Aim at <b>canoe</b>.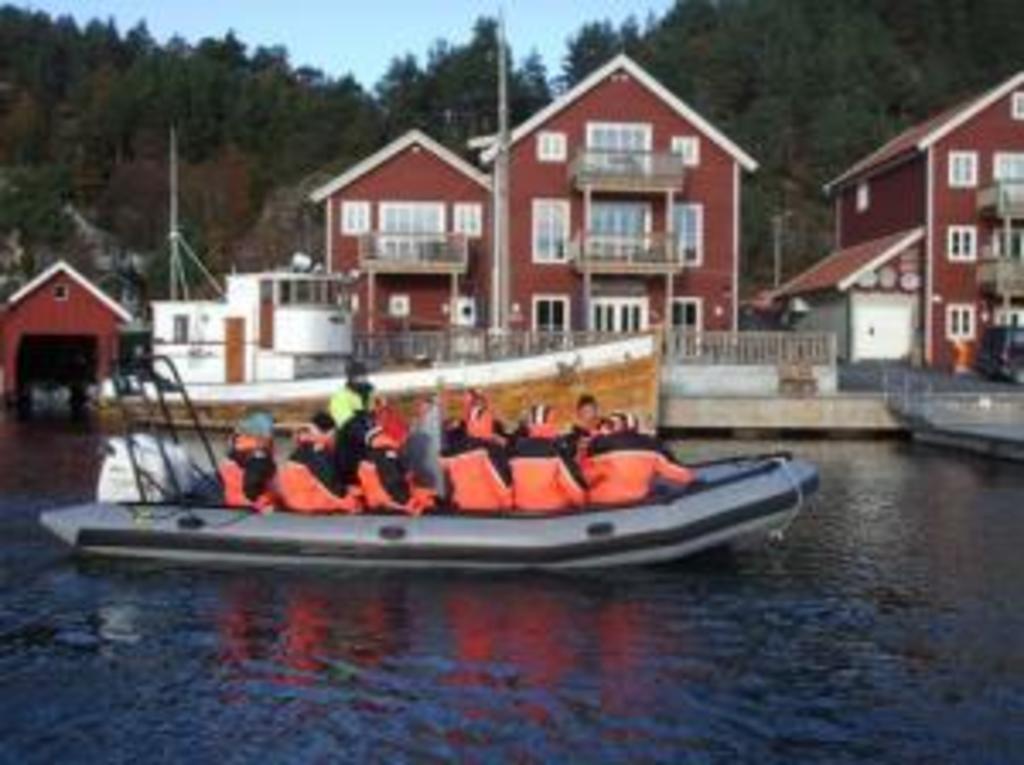
Aimed at 1004:389:1021:434.
